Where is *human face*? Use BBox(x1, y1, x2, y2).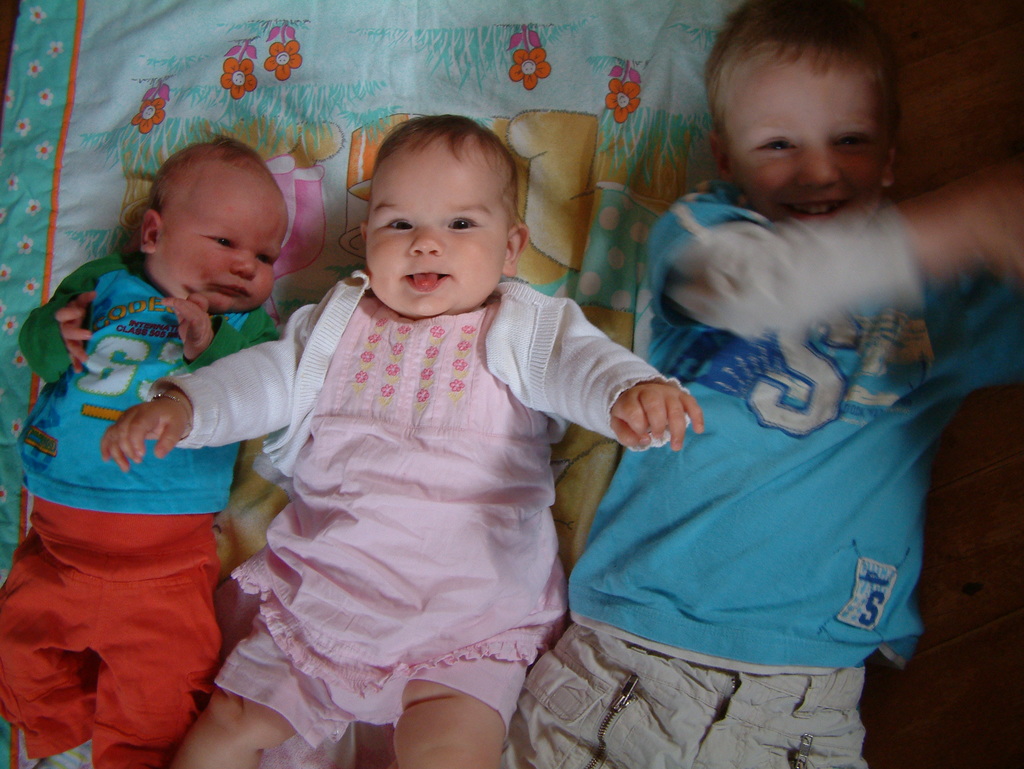
BBox(368, 164, 508, 321).
